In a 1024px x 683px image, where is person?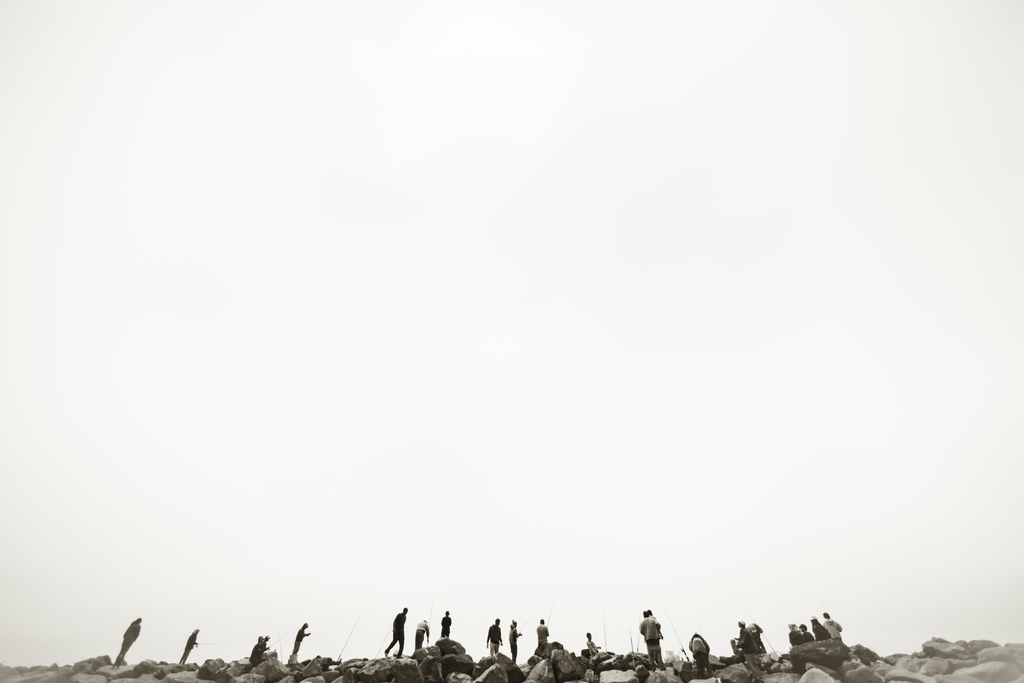
bbox(415, 618, 431, 652).
